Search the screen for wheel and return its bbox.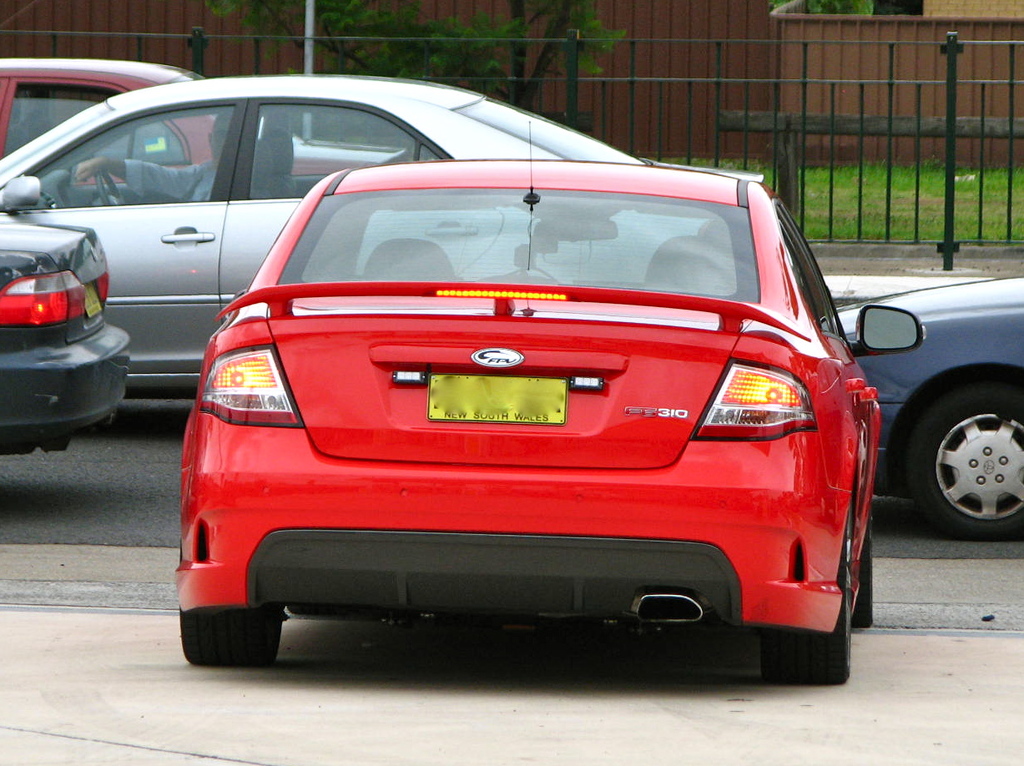
Found: <box>855,525,875,627</box>.
